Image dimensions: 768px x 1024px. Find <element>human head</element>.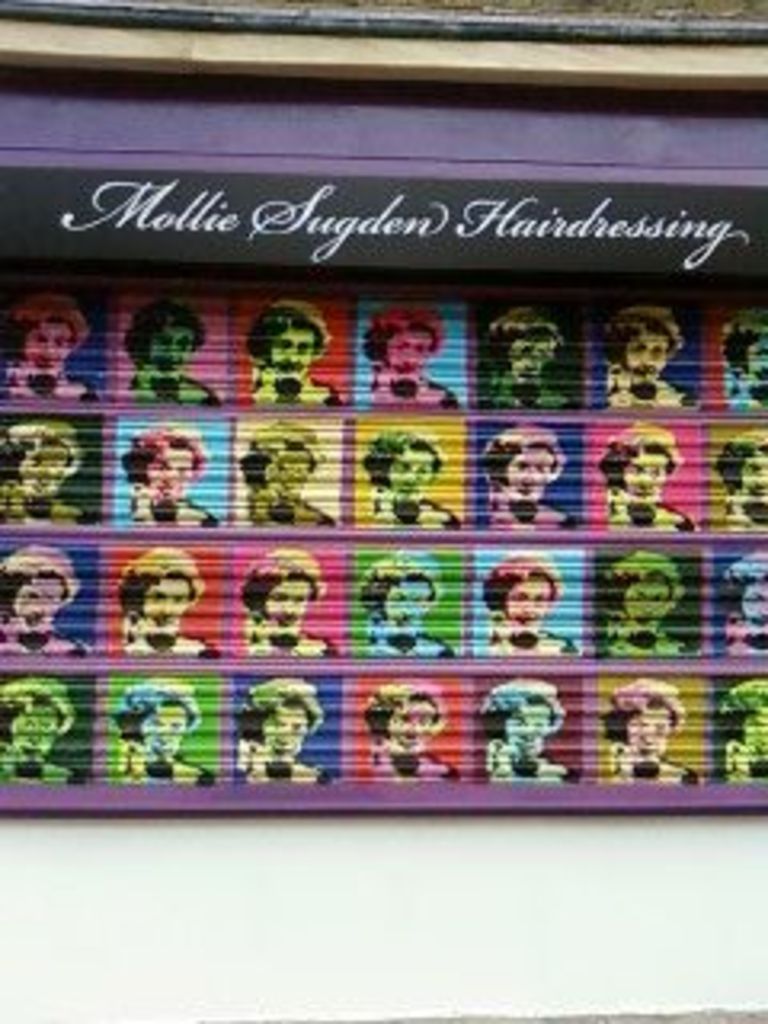
<bbox>592, 557, 685, 646</bbox>.
